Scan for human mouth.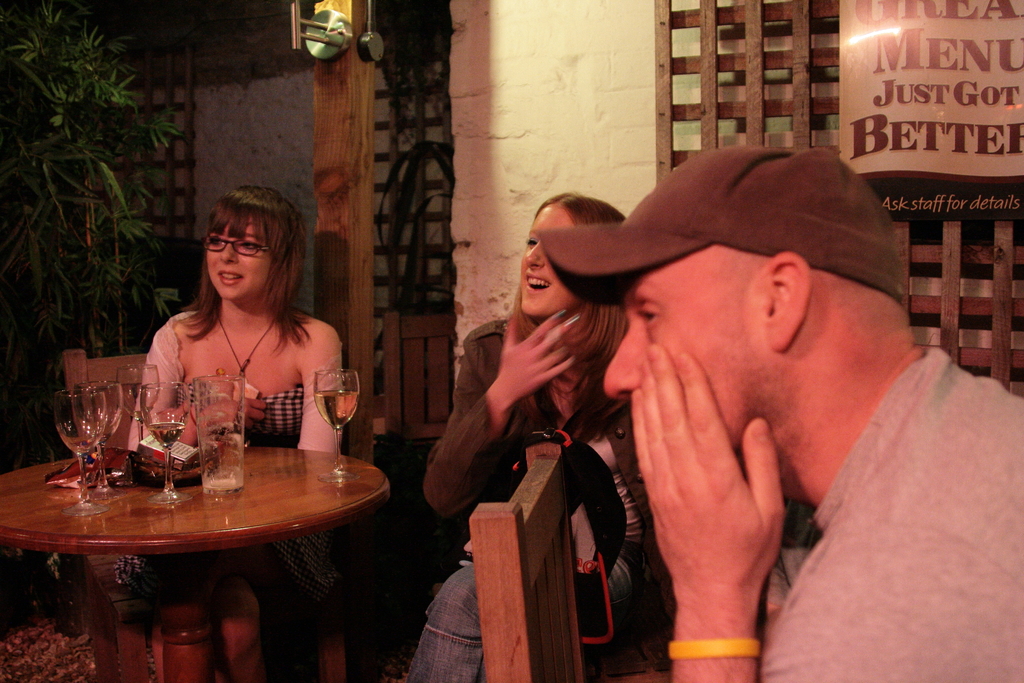
Scan result: box(218, 269, 243, 285).
